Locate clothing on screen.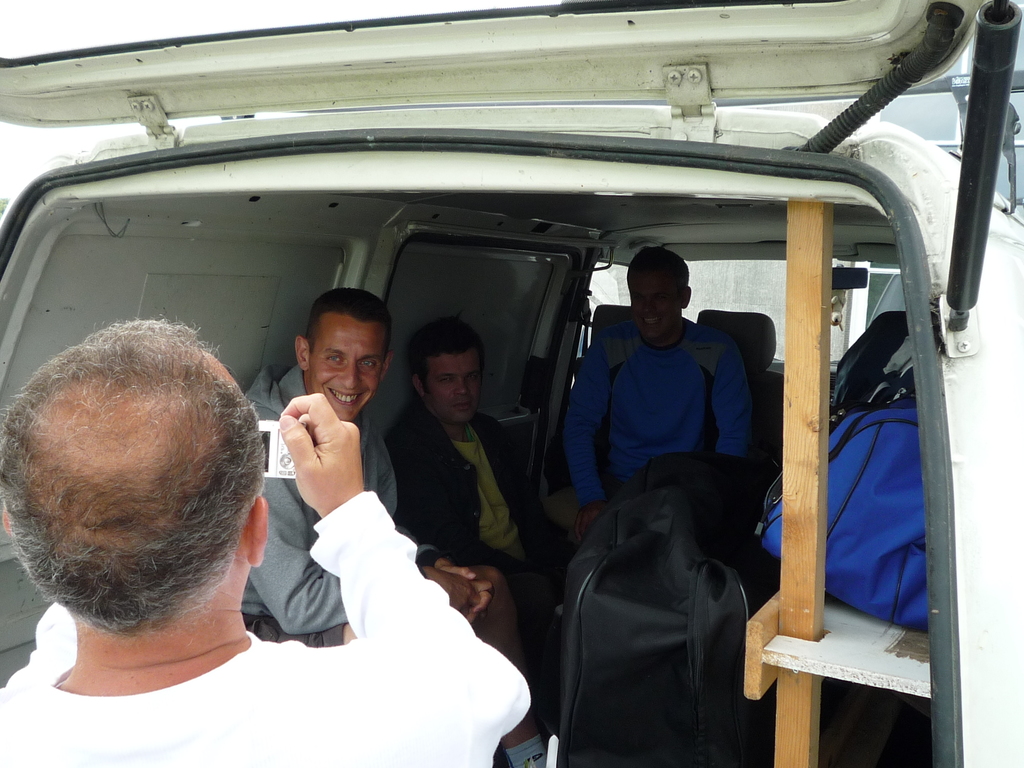
On screen at [x1=0, y1=486, x2=528, y2=767].
